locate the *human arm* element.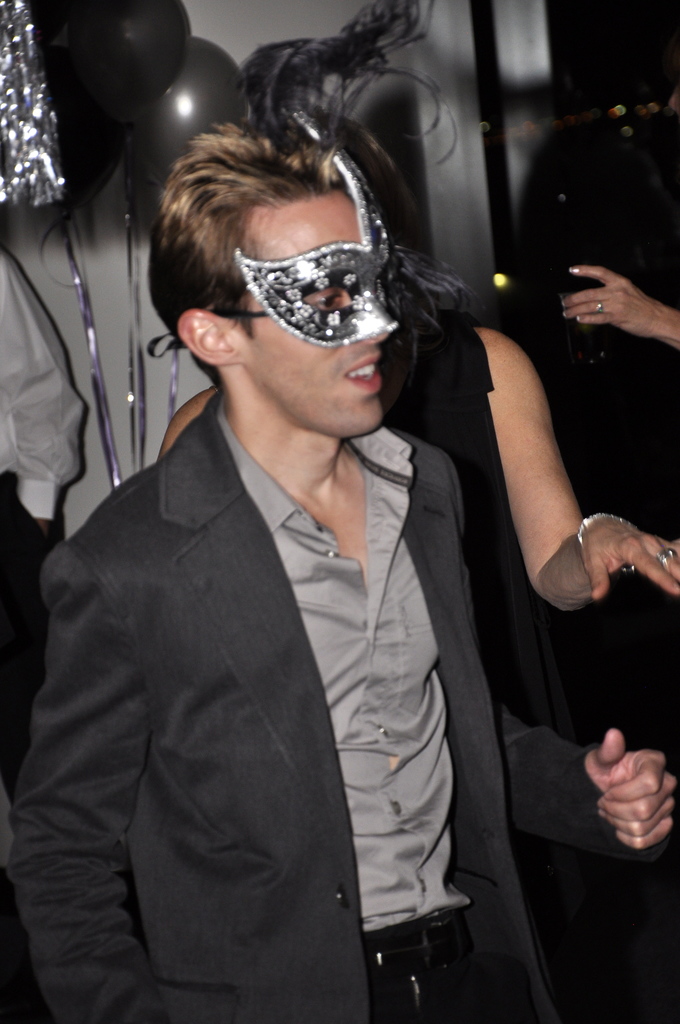
Element bbox: rect(157, 380, 222, 464).
